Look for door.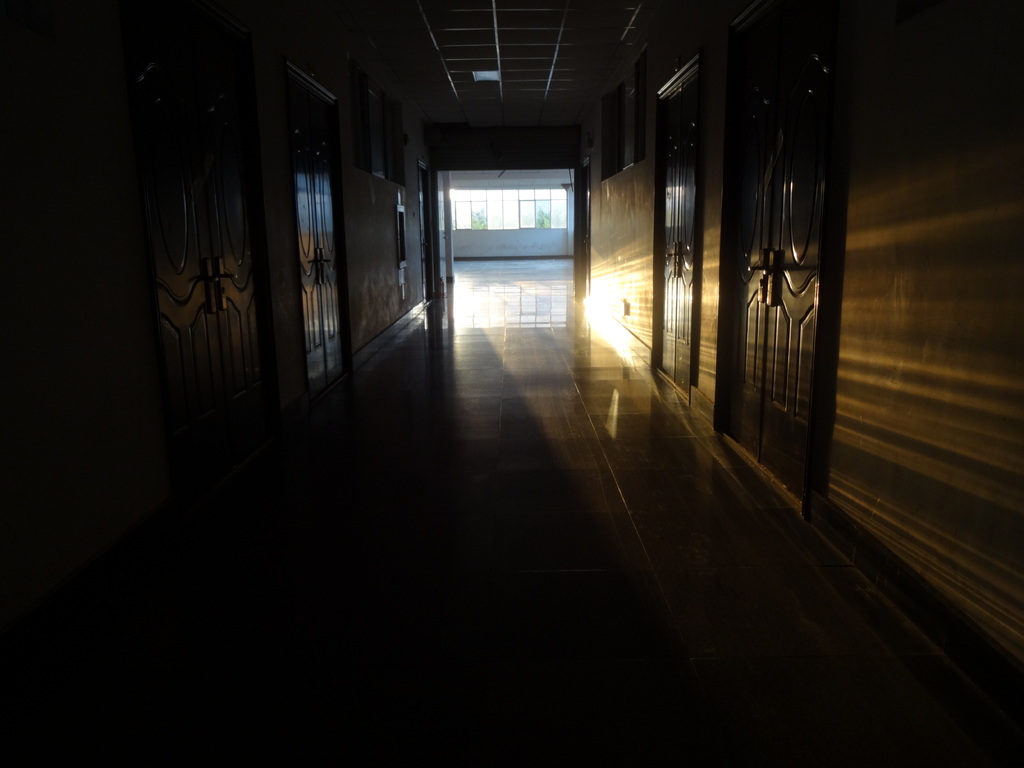
Found: (x1=270, y1=72, x2=357, y2=399).
